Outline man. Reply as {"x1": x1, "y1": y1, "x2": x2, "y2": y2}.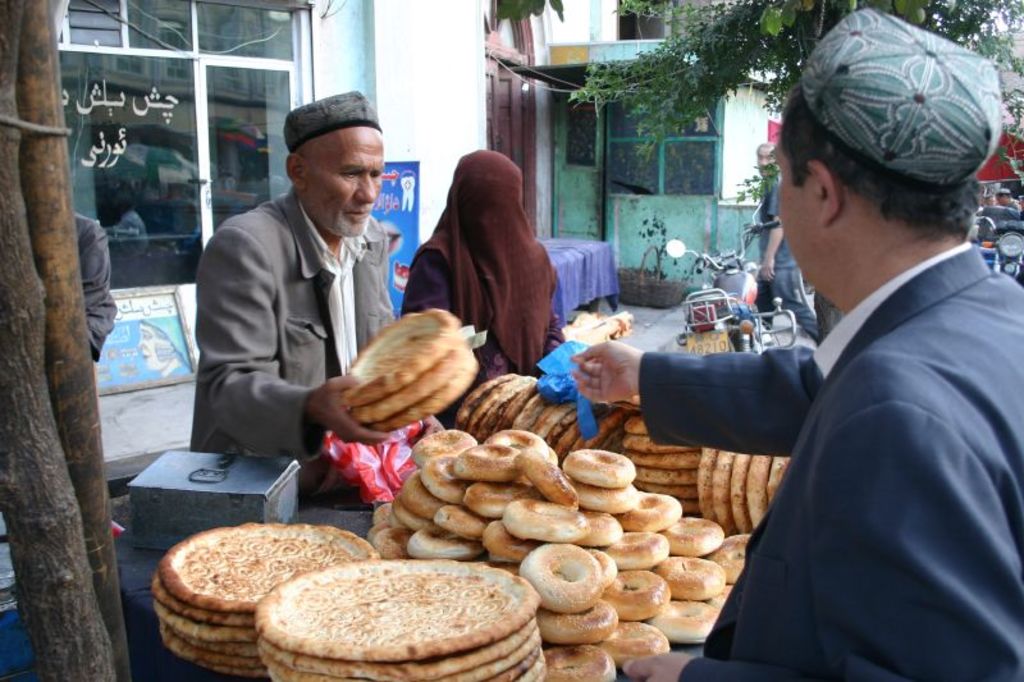
{"x1": 754, "y1": 142, "x2": 818, "y2": 343}.
